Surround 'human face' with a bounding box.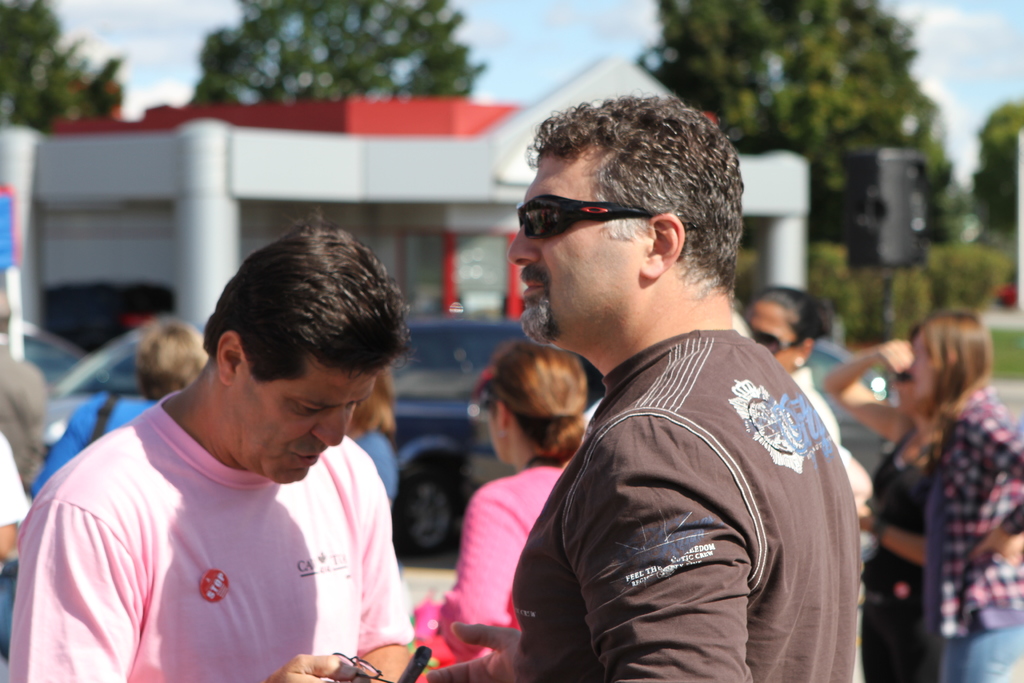
select_region(506, 158, 638, 345).
